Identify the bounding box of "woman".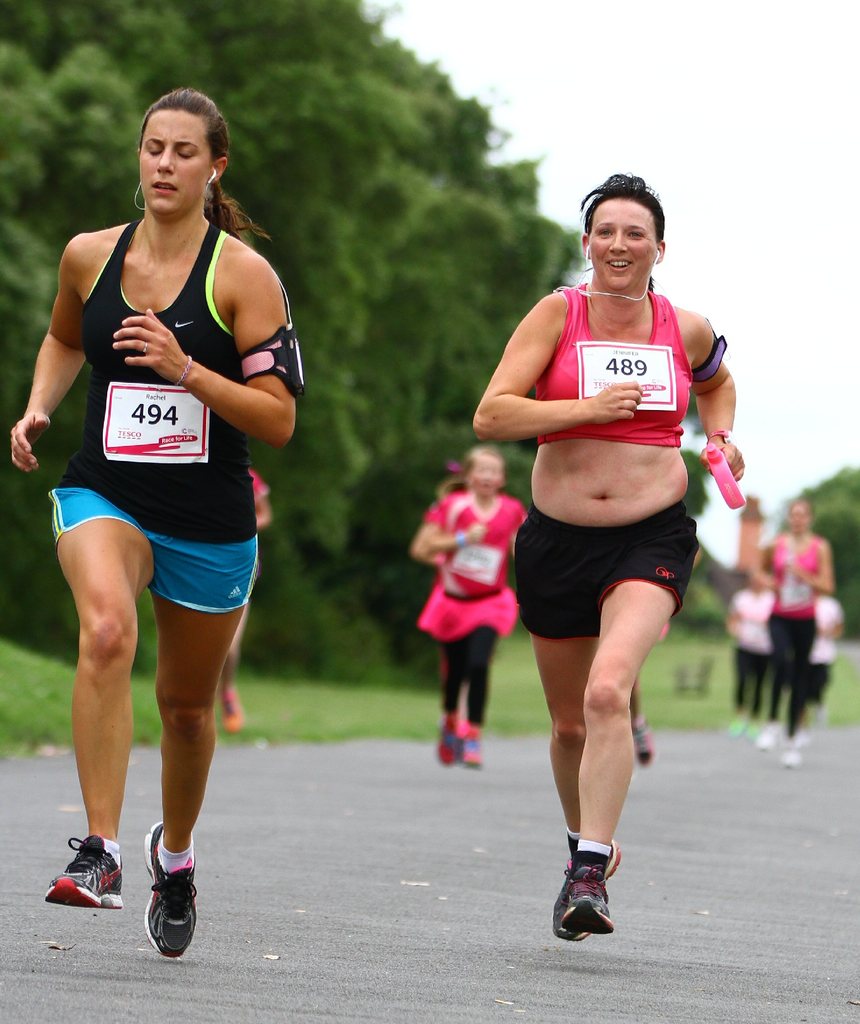
locate(494, 230, 734, 904).
